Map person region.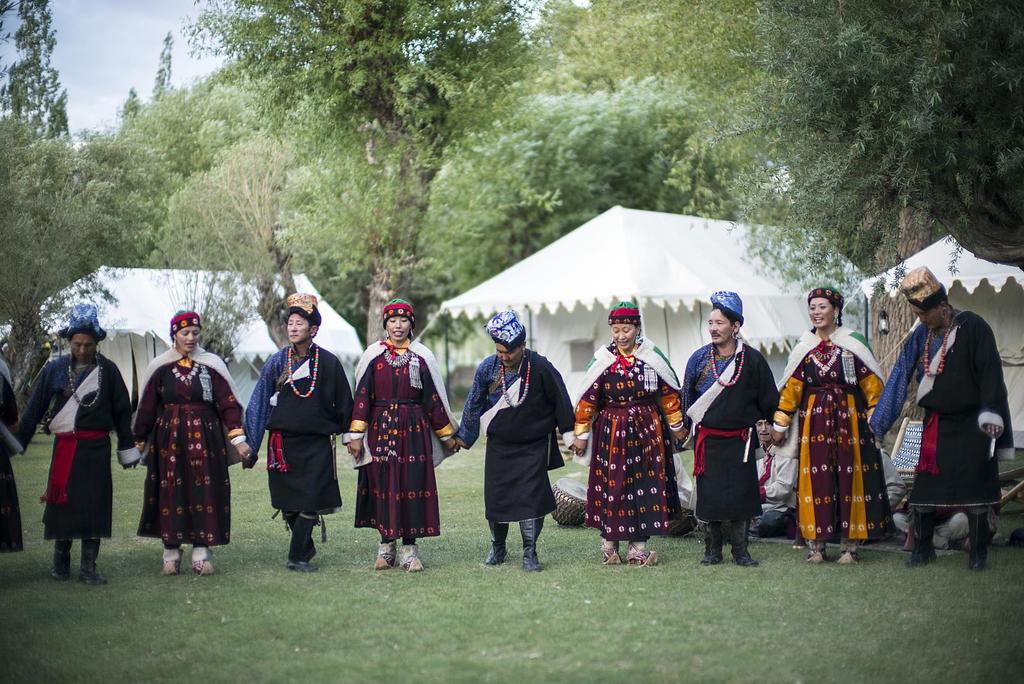
Mapped to (455, 305, 581, 572).
